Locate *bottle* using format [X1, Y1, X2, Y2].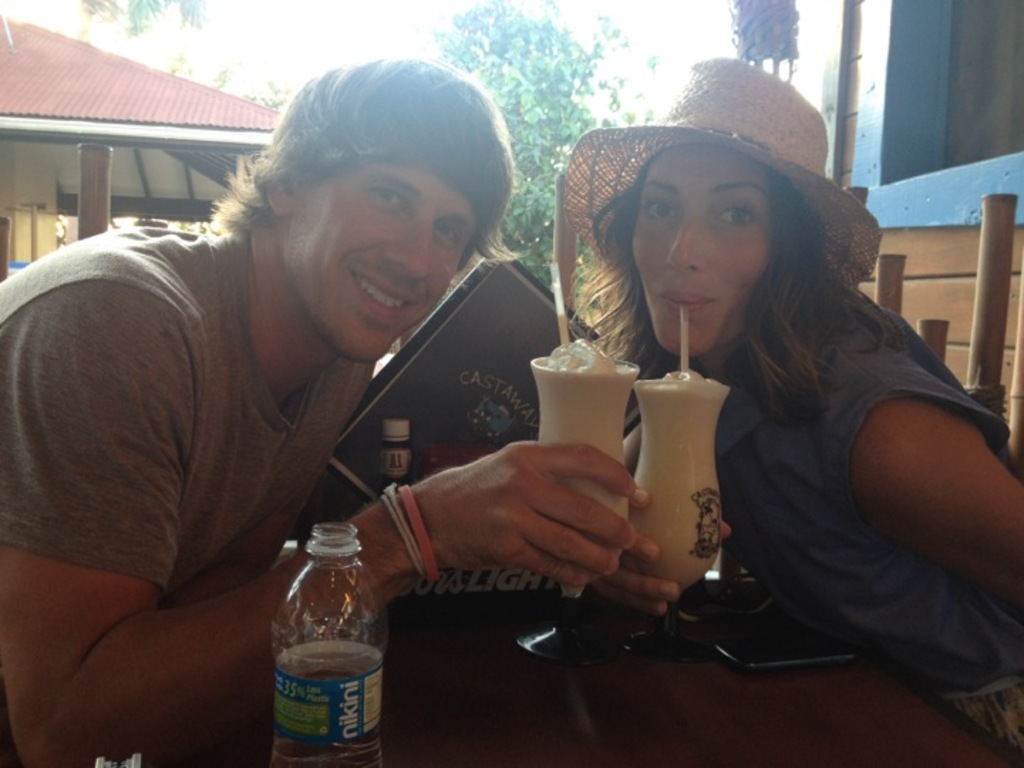
[374, 418, 417, 494].
